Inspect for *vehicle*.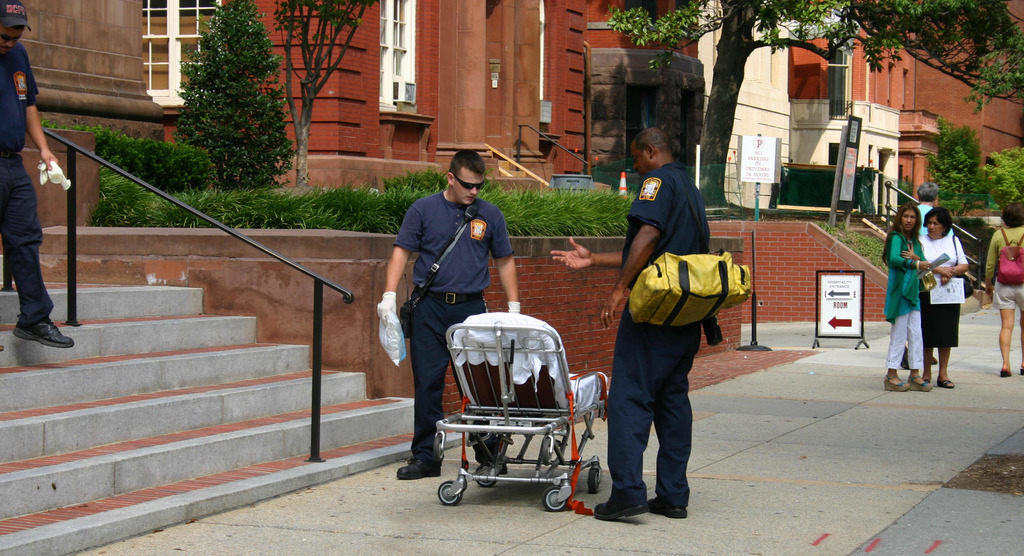
Inspection: [x1=429, y1=321, x2=607, y2=511].
